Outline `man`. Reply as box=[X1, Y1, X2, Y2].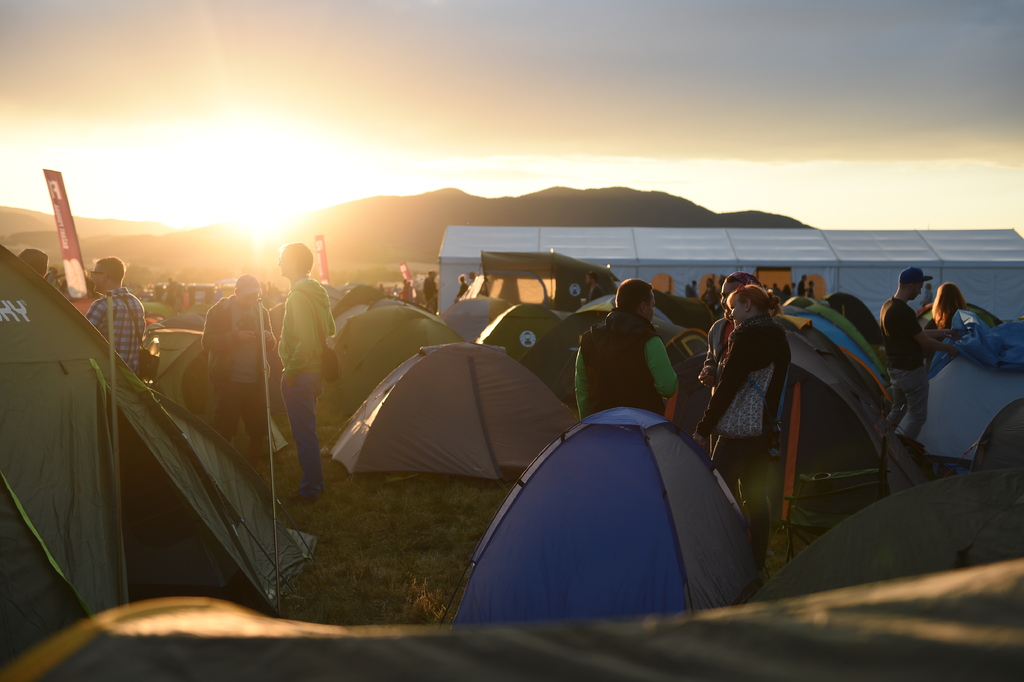
box=[874, 265, 956, 438].
